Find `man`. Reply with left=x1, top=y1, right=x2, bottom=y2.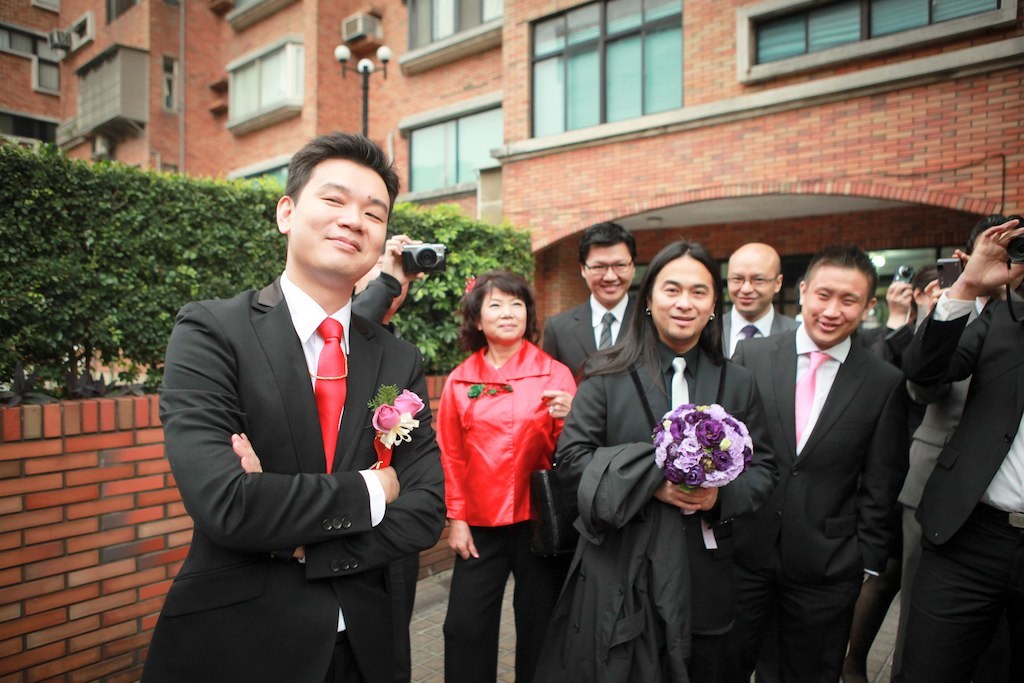
left=351, top=230, right=427, bottom=626.
